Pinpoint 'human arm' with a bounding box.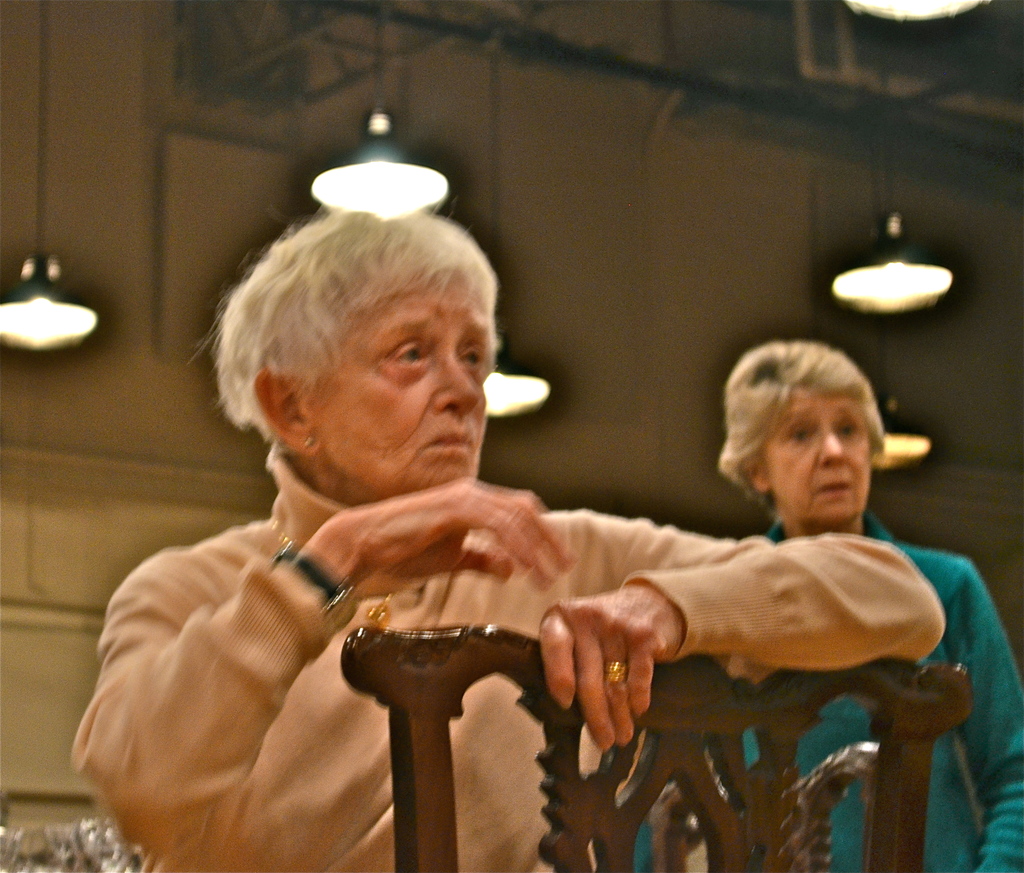
954, 557, 1023, 872.
